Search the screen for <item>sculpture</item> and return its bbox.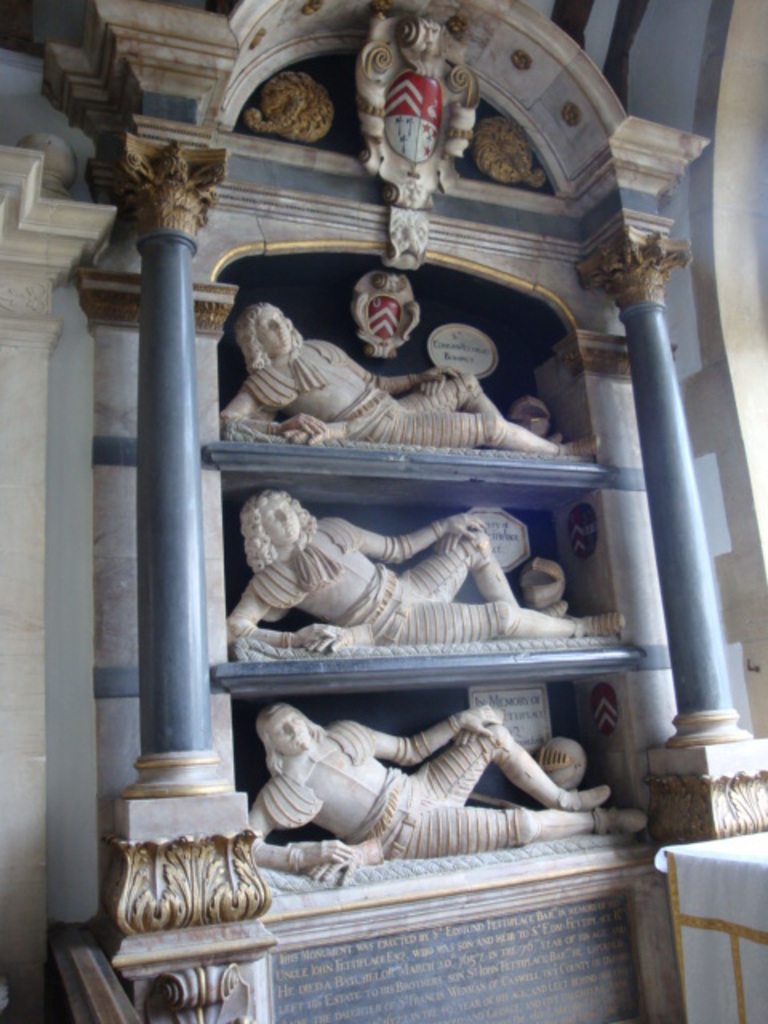
Found: <box>230,486,621,645</box>.
